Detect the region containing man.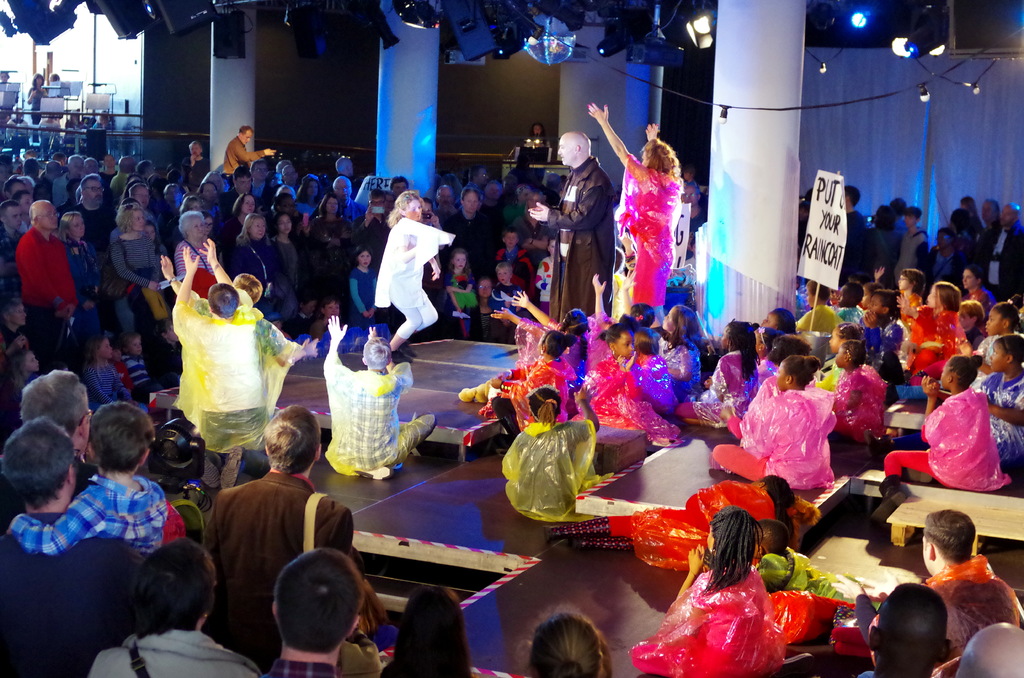
[125, 182, 160, 235].
